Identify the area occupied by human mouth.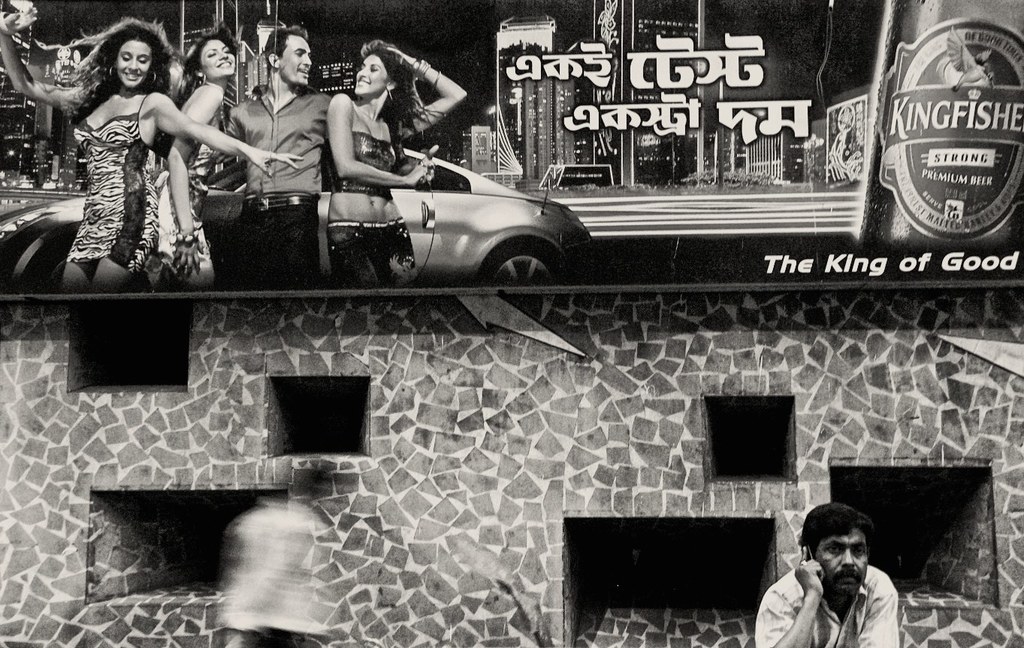
Area: select_region(214, 57, 233, 68).
